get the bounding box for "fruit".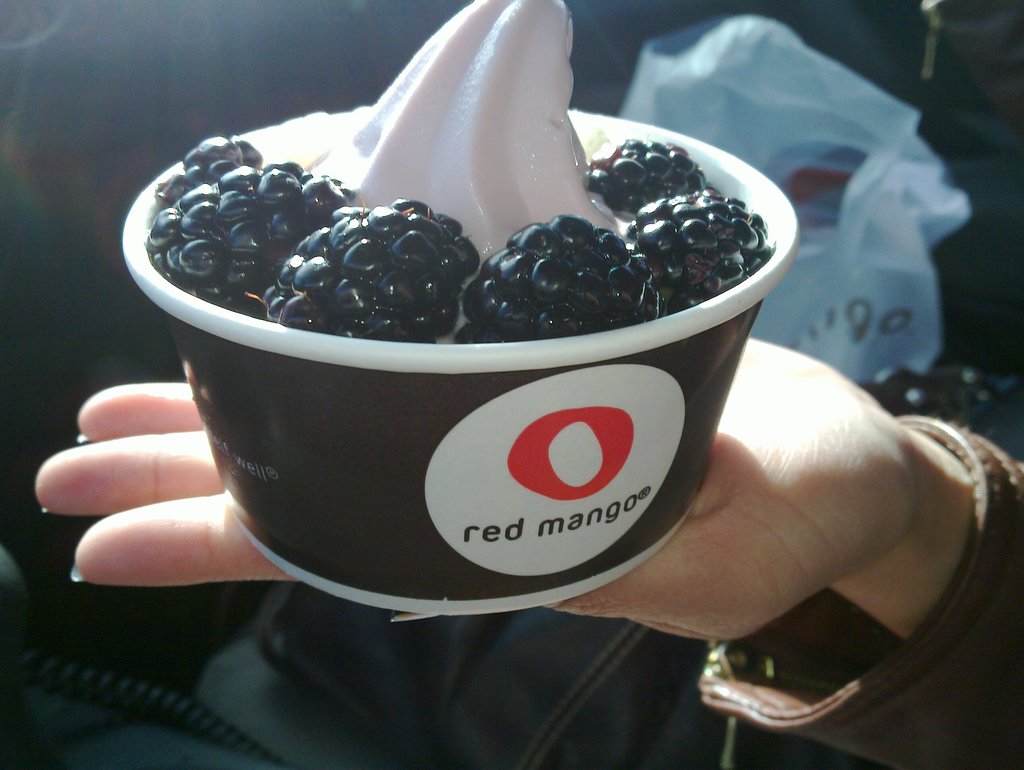
140,158,355,310.
